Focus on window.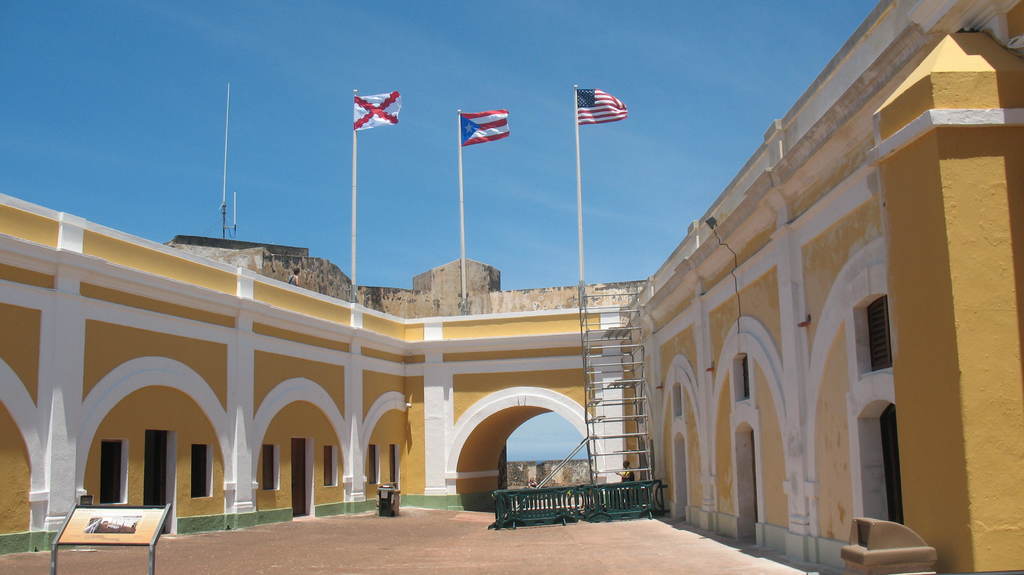
Focused at crop(193, 444, 206, 494).
